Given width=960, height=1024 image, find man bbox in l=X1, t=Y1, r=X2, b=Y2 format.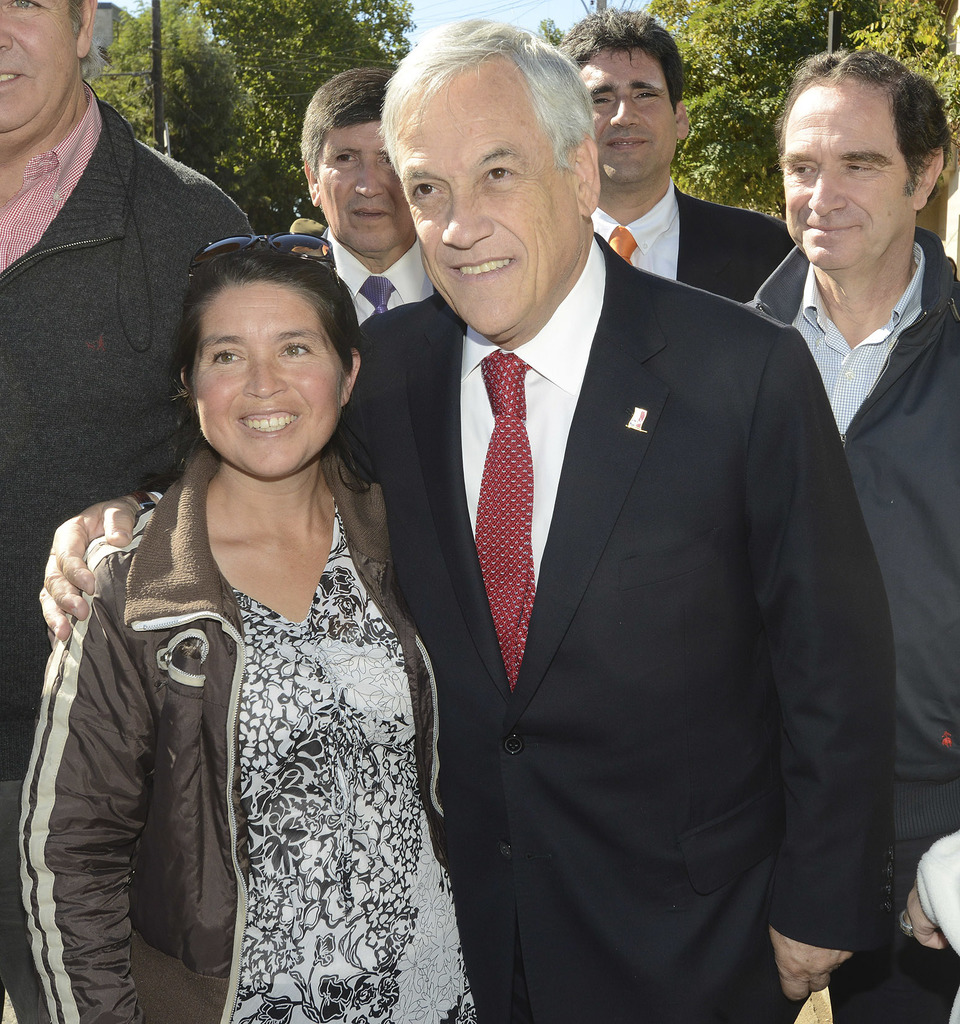
l=557, t=4, r=798, b=294.
